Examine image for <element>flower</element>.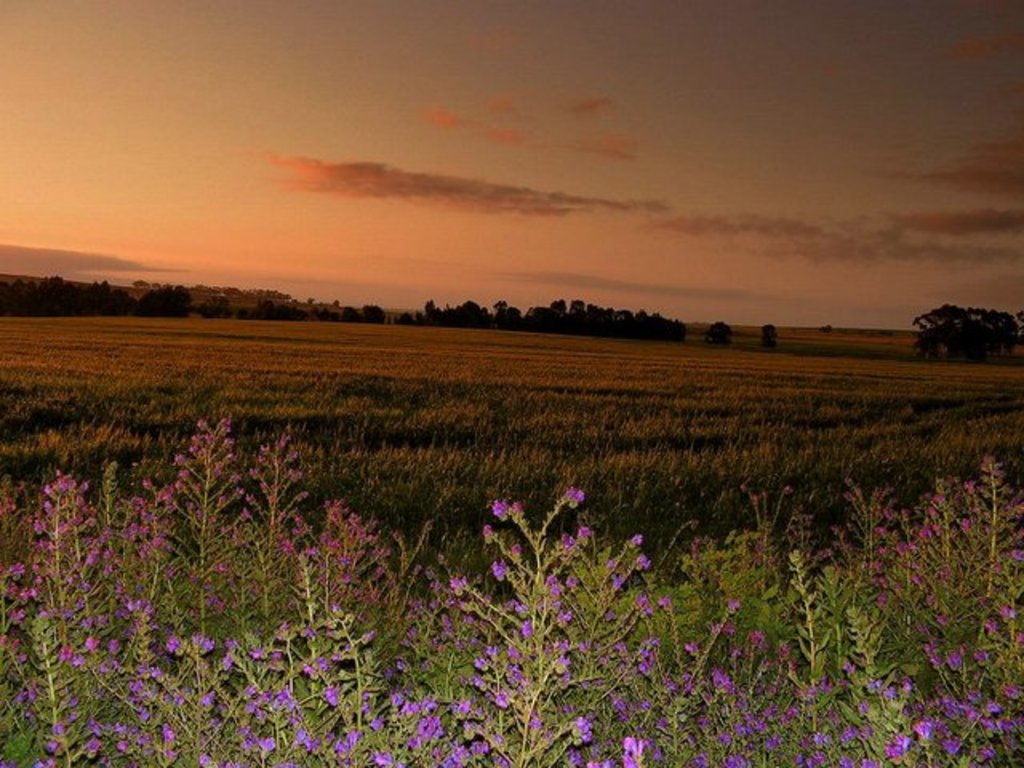
Examination result: locate(442, 574, 459, 594).
